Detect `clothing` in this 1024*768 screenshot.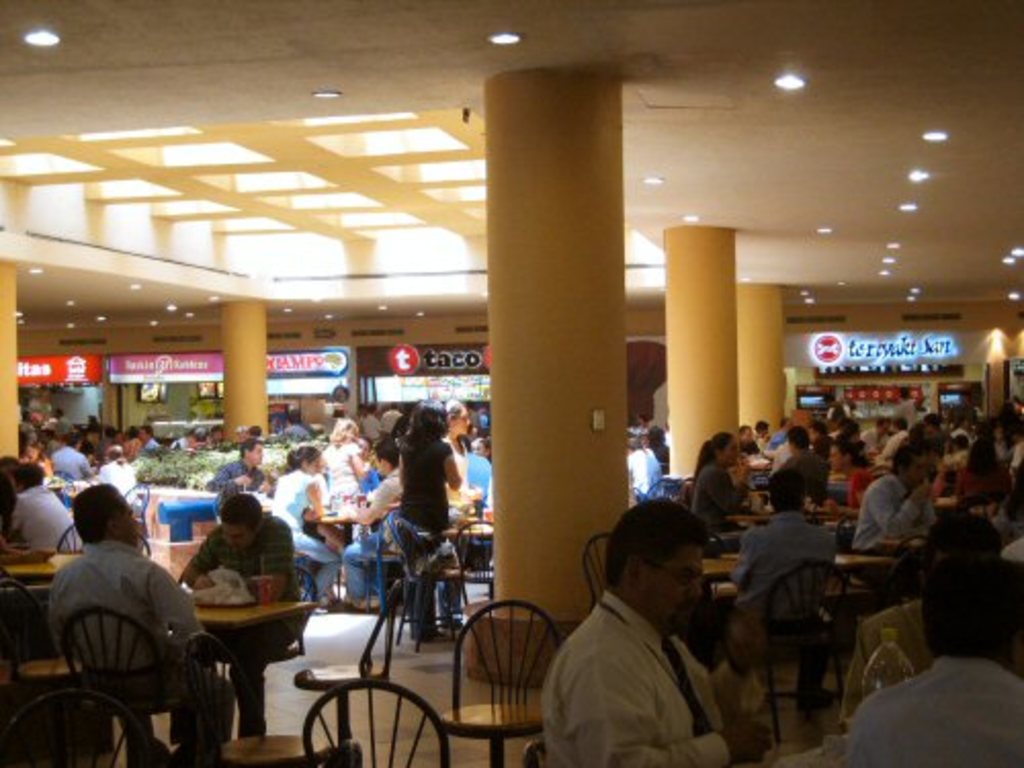
Detection: (left=643, top=449, right=670, bottom=485).
